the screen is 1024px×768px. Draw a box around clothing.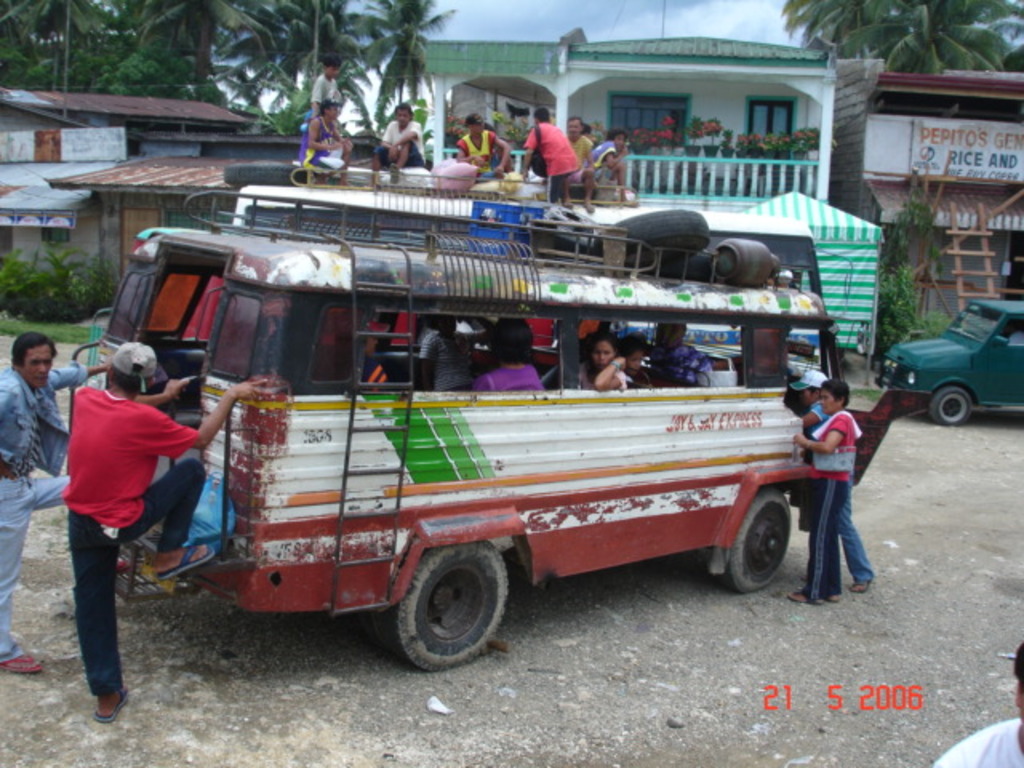
box(517, 130, 568, 186).
